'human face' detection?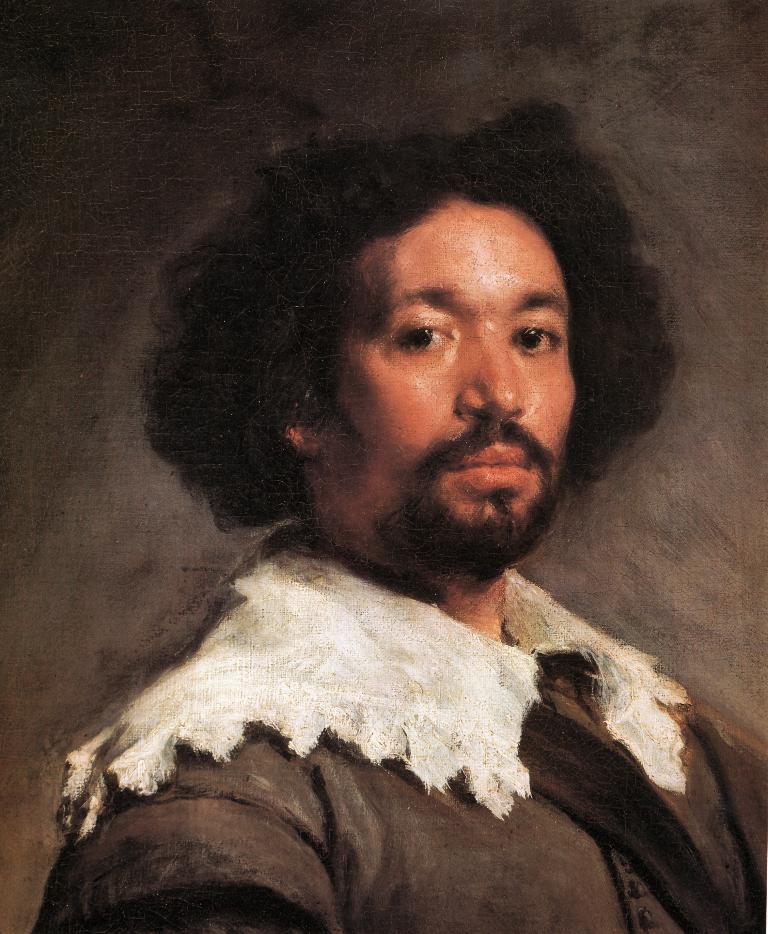
rect(320, 198, 588, 570)
